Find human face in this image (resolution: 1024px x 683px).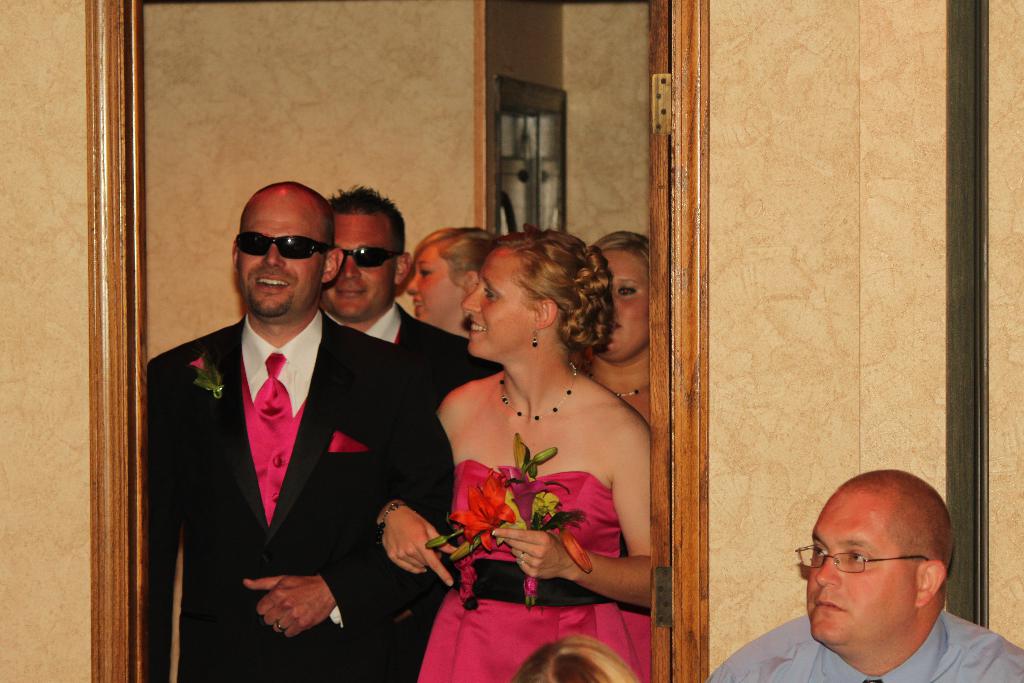
bbox=[461, 256, 530, 357].
